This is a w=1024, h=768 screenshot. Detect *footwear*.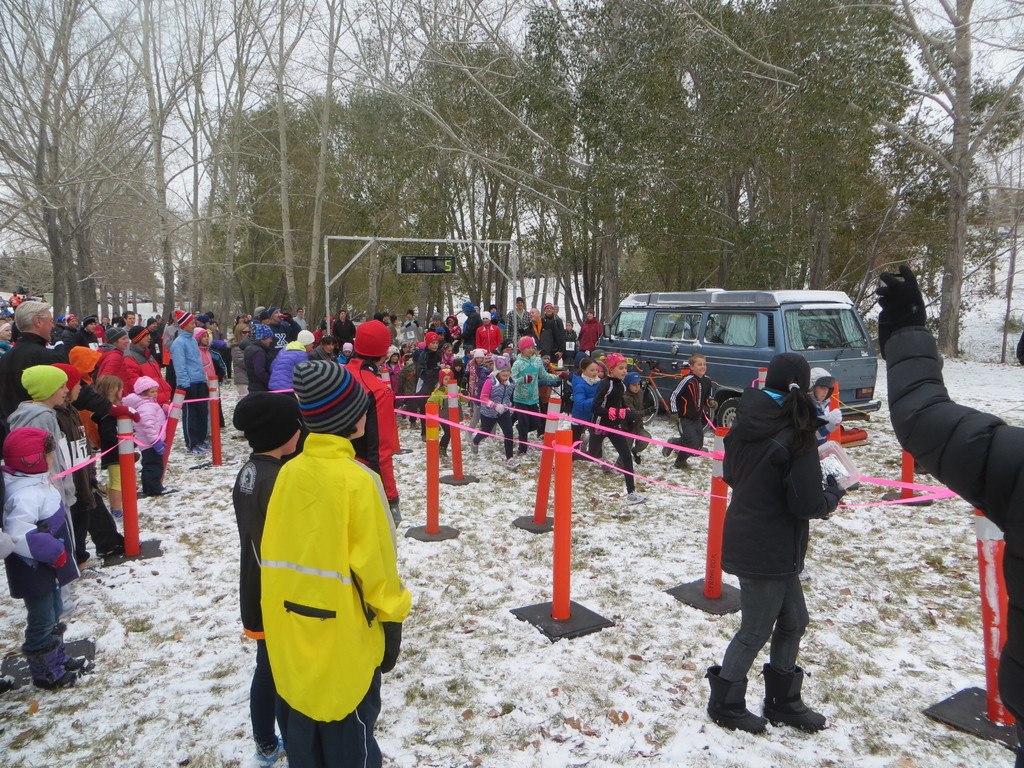
region(770, 666, 824, 739).
